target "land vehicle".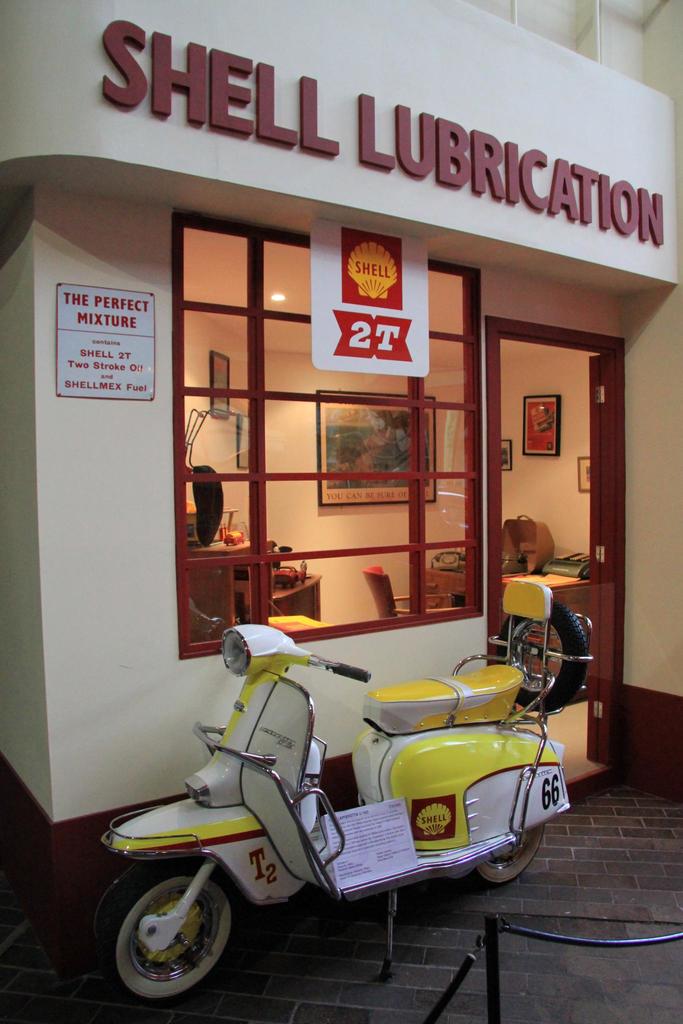
Target region: bbox=(106, 628, 581, 992).
